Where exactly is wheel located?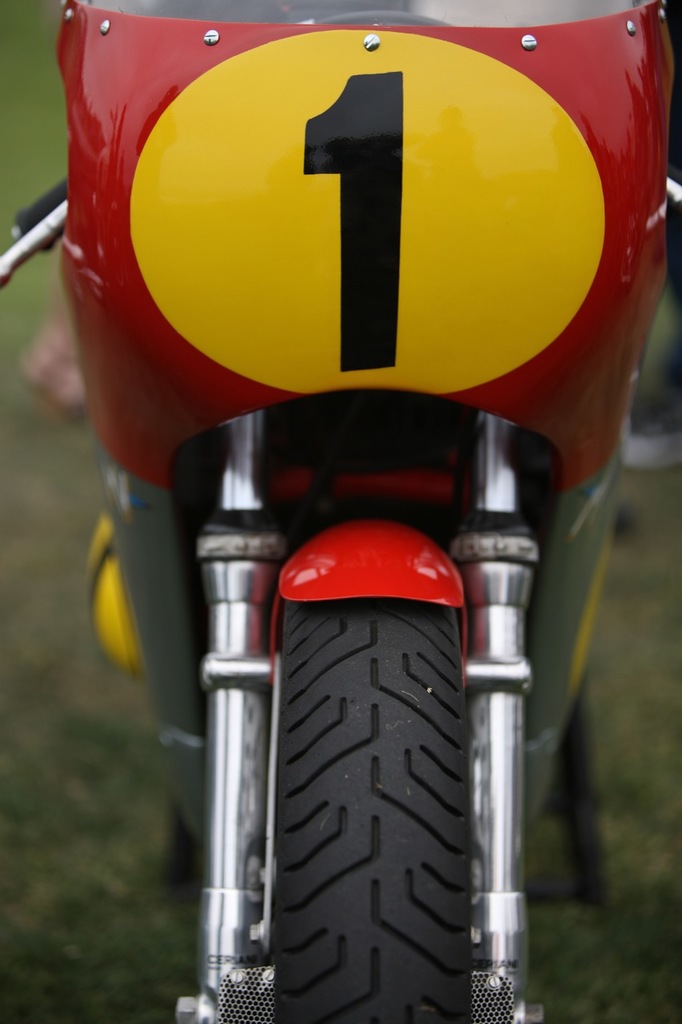
Its bounding box is x1=240, y1=530, x2=481, y2=1023.
